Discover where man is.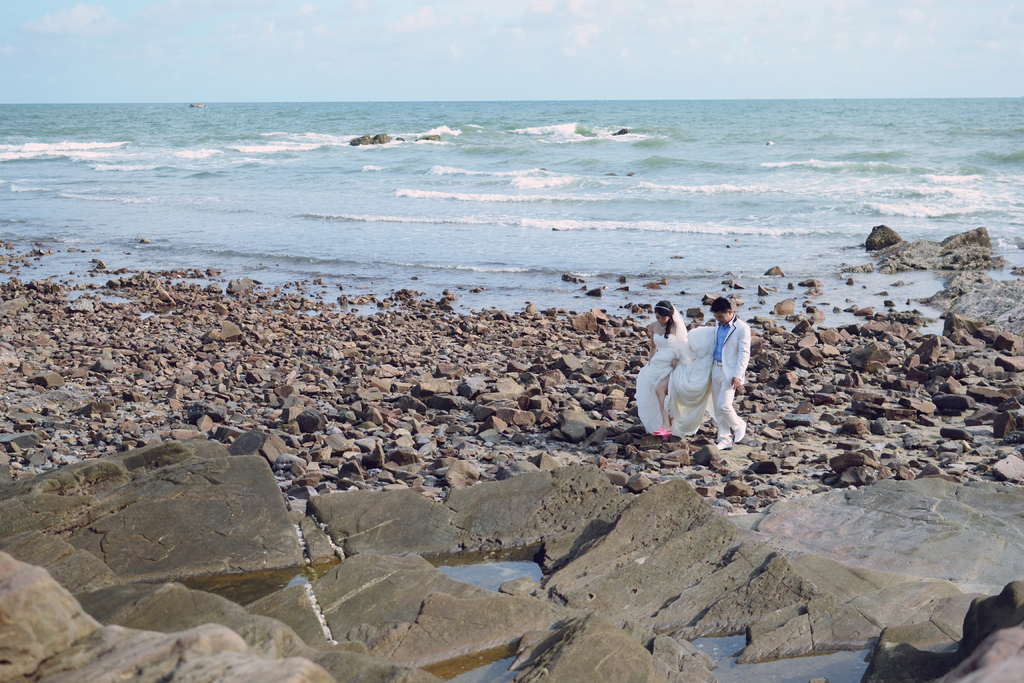
Discovered at [x1=641, y1=286, x2=758, y2=445].
